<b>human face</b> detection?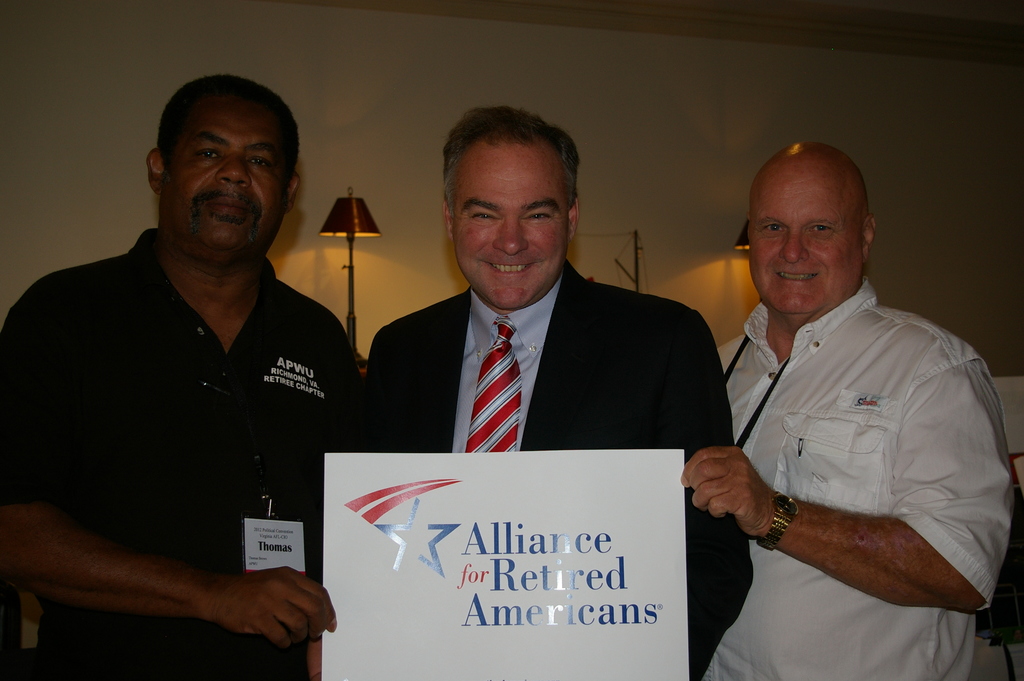
<box>460,138,565,311</box>
